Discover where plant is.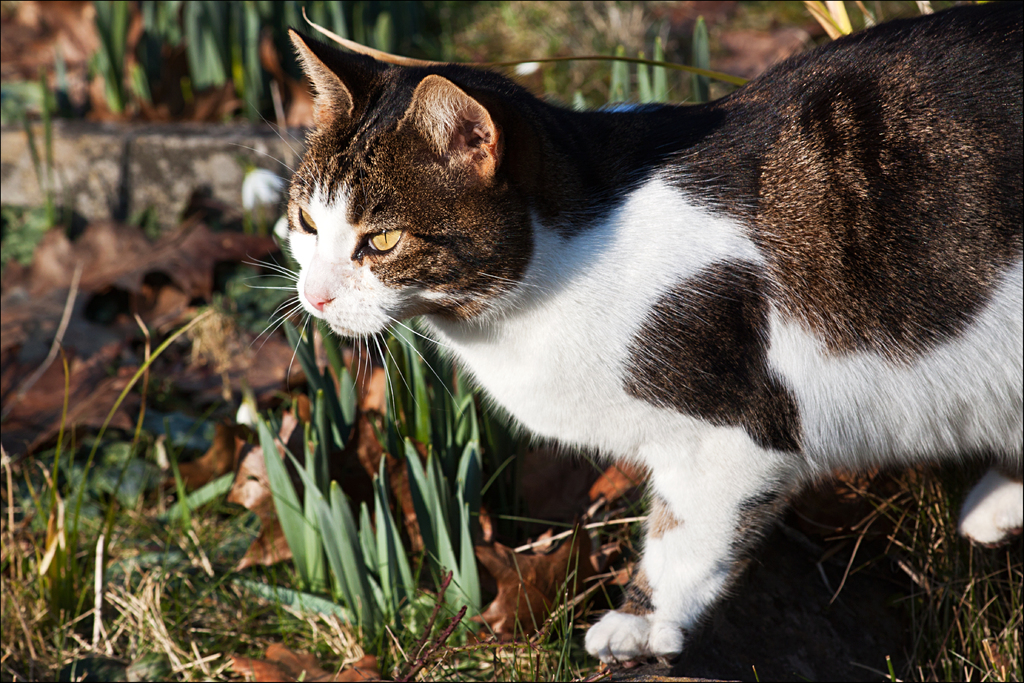
Discovered at locate(268, 378, 350, 604).
